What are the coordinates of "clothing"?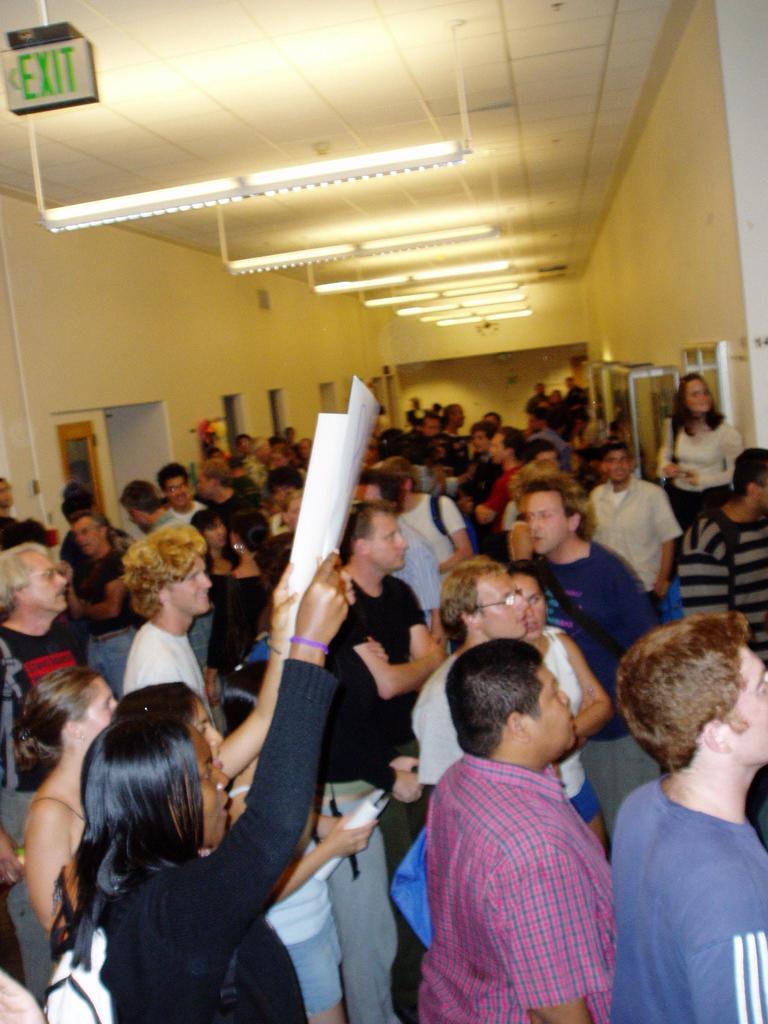
x1=392, y1=704, x2=646, y2=1016.
